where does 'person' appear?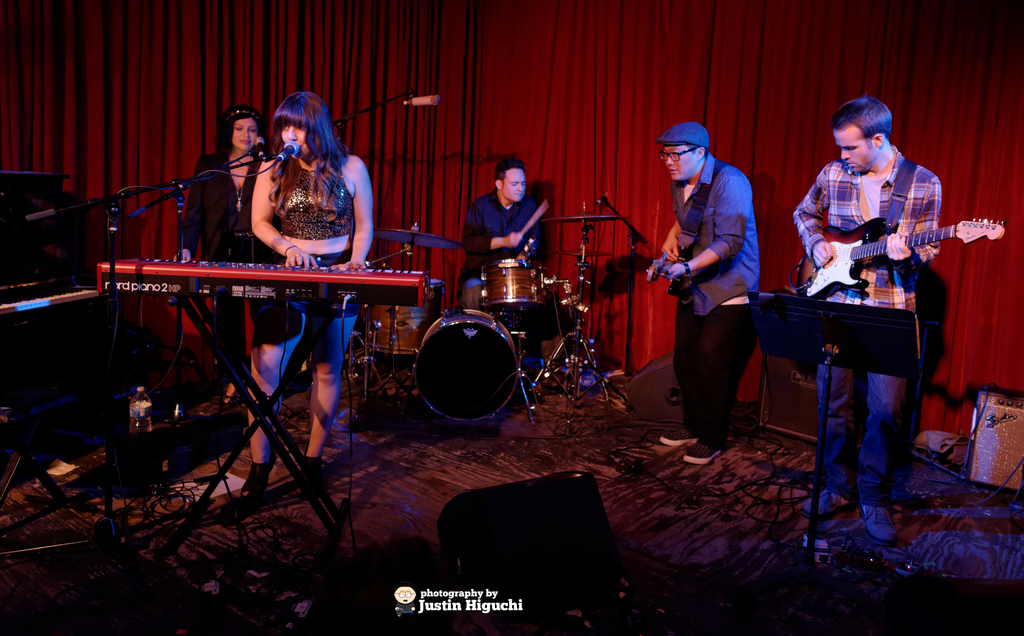
Appears at detection(454, 155, 543, 314).
